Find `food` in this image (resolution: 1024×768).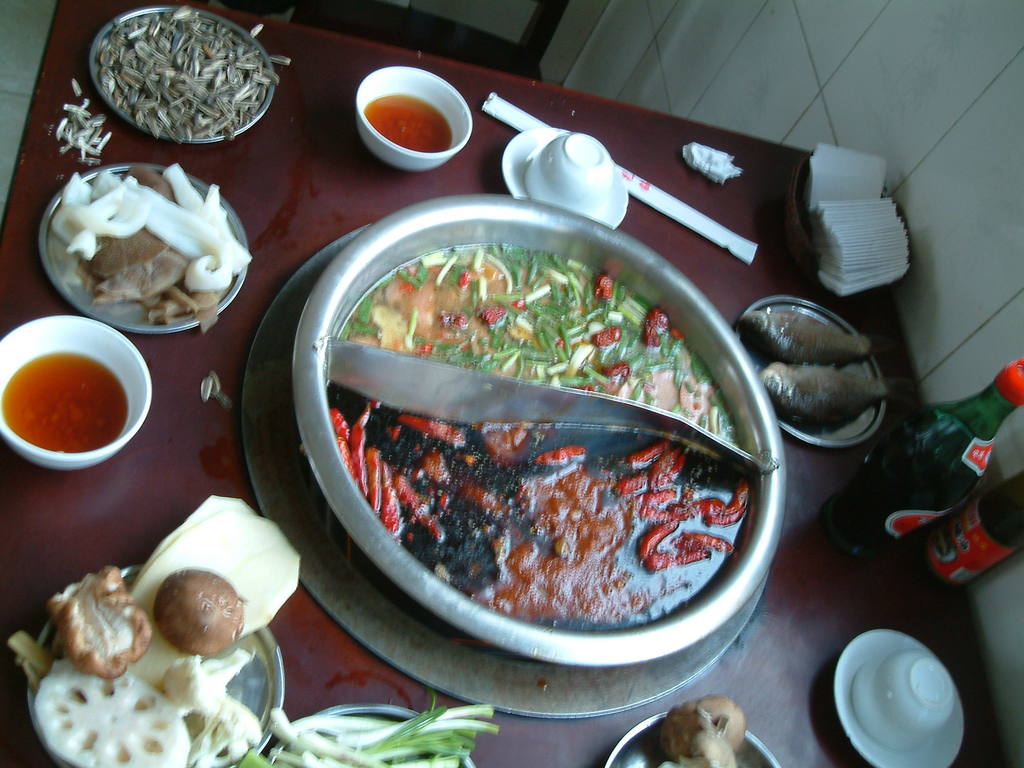
<bbox>56, 79, 113, 163</bbox>.
